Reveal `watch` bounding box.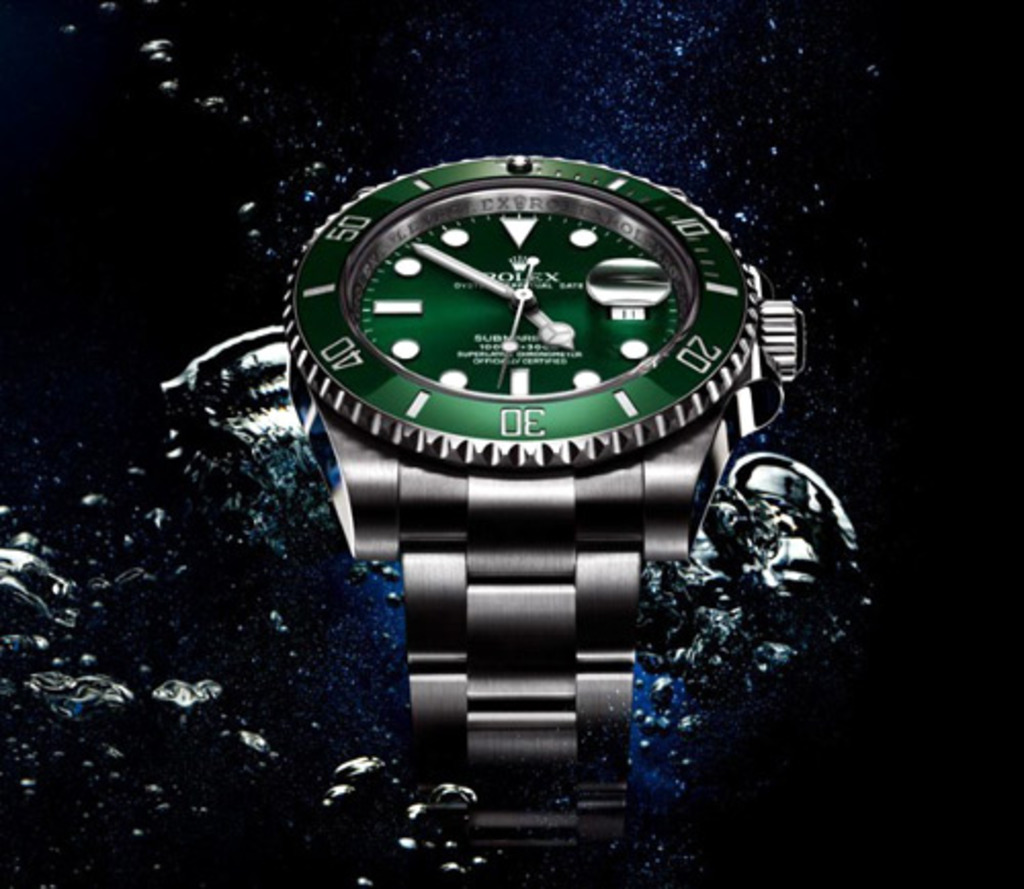
Revealed: (x1=287, y1=123, x2=768, y2=793).
